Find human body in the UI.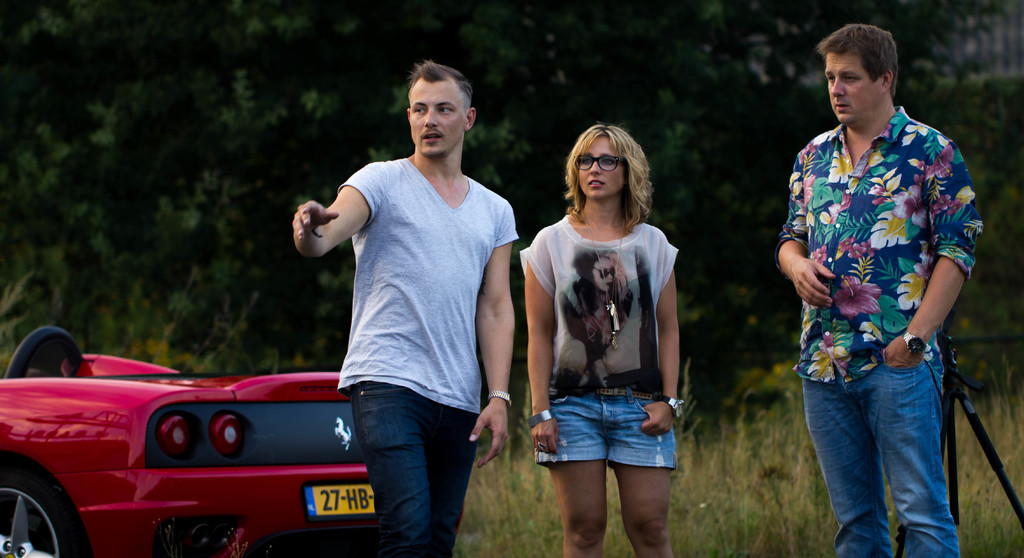
UI element at [left=289, top=61, right=518, bottom=557].
